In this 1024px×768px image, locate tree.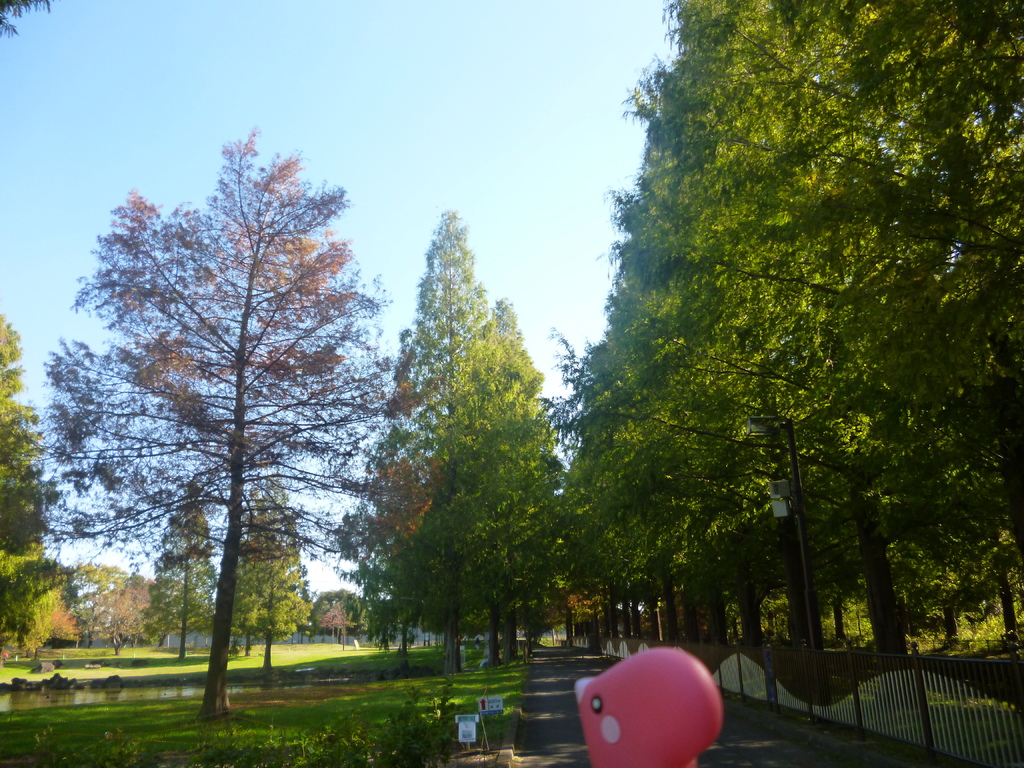
Bounding box: 0,315,79,676.
